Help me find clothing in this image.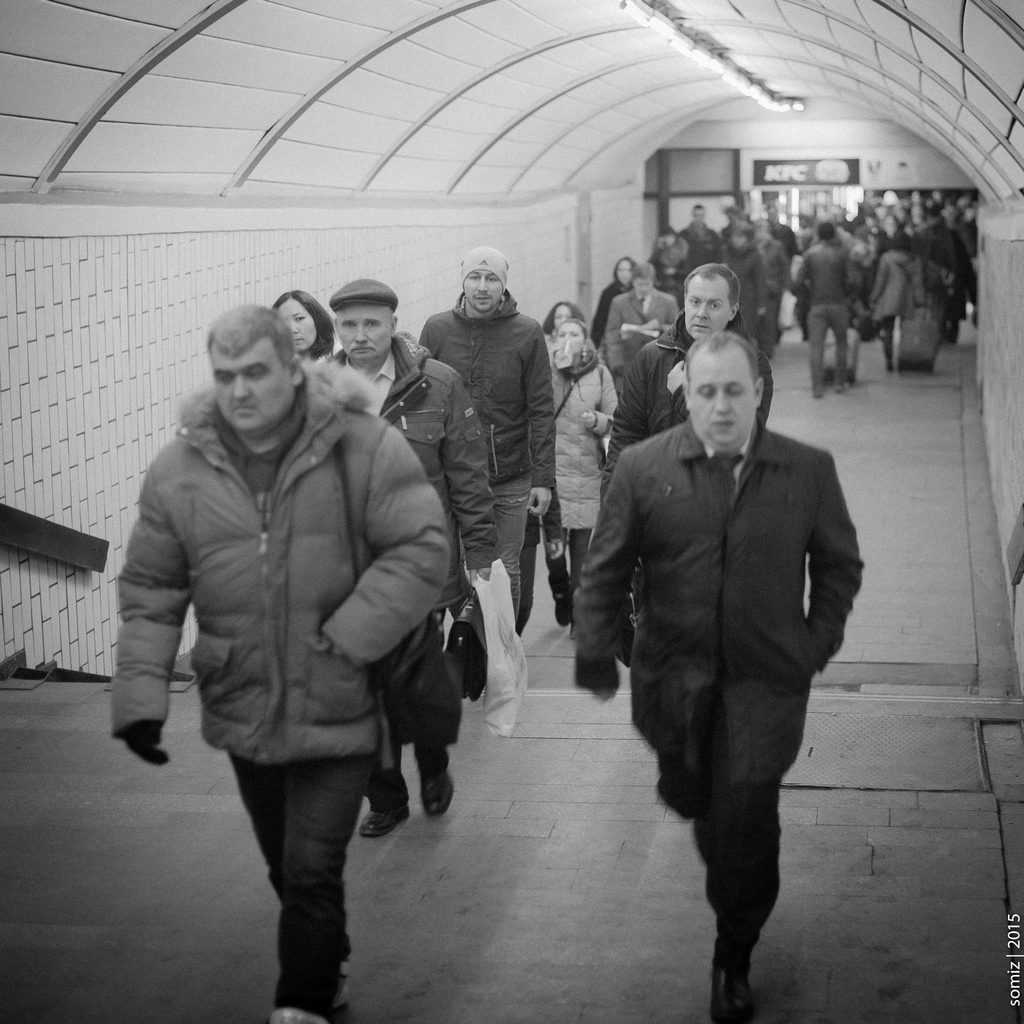
Found it: <bbox>597, 316, 868, 956</bbox>.
